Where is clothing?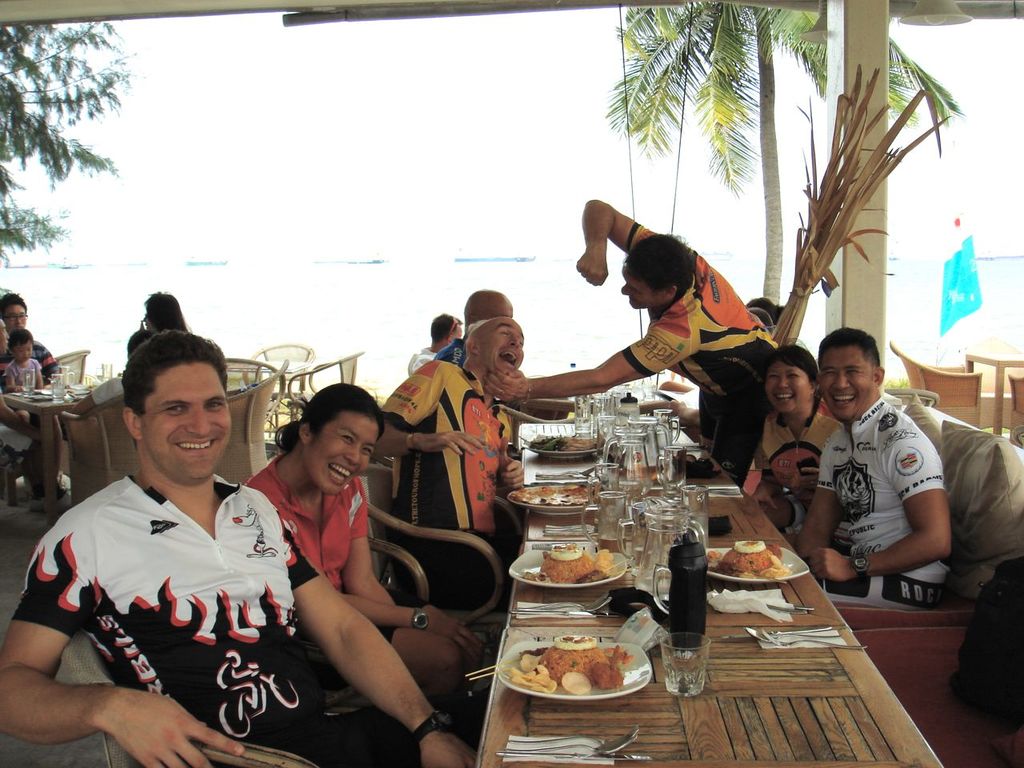
814/377/950/607.
